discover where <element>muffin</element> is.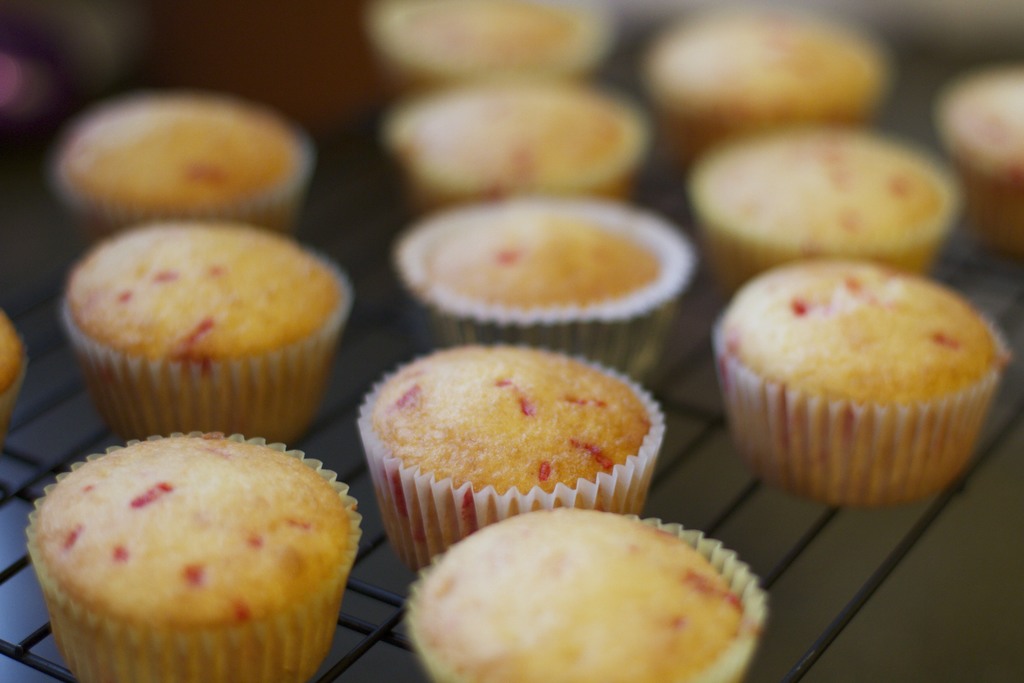
Discovered at (x1=47, y1=86, x2=323, y2=236).
